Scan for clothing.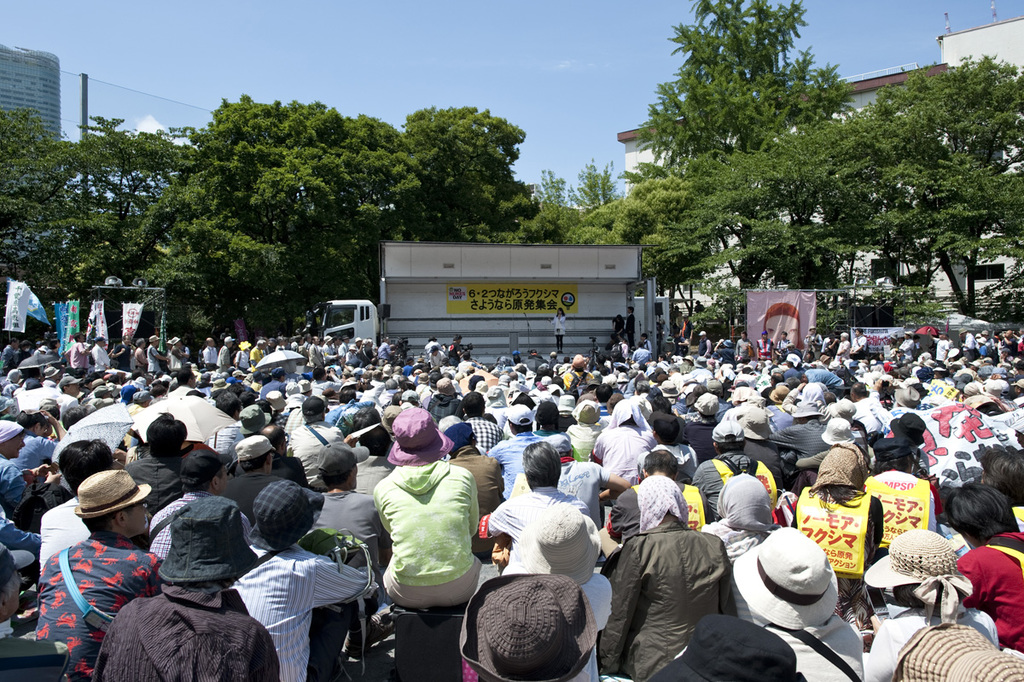
Scan result: [left=739, top=434, right=777, bottom=483].
